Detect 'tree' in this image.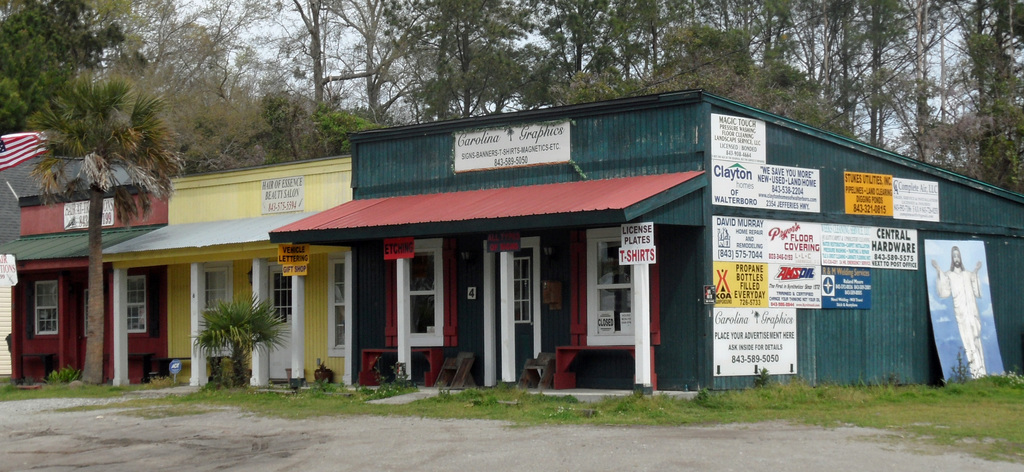
Detection: BBox(188, 291, 301, 388).
